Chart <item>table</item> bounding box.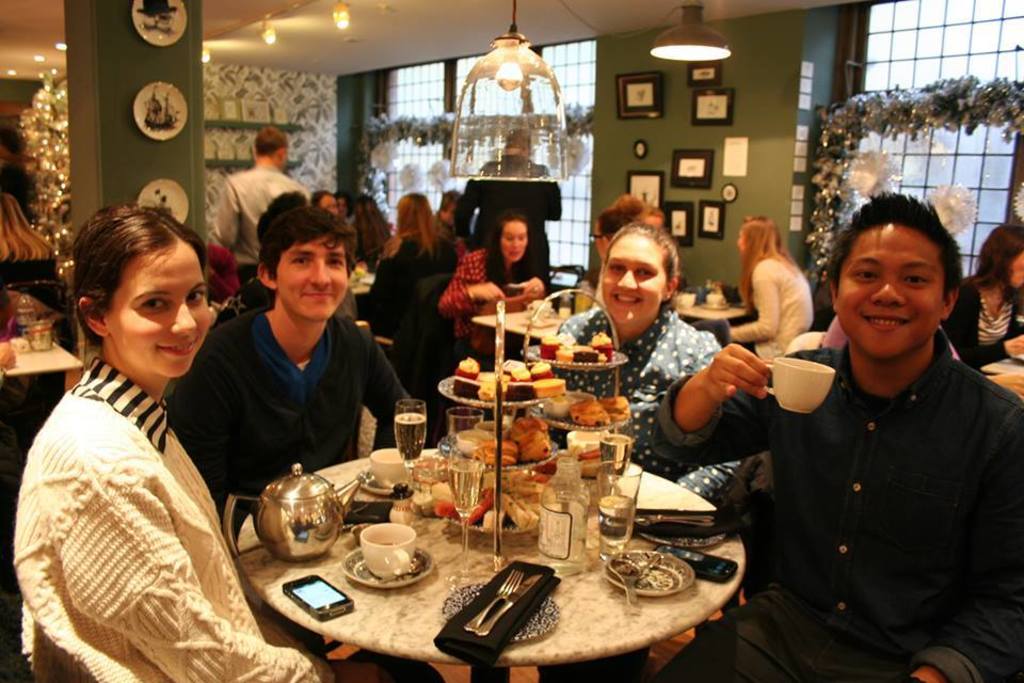
Charted: locate(2, 320, 83, 455).
